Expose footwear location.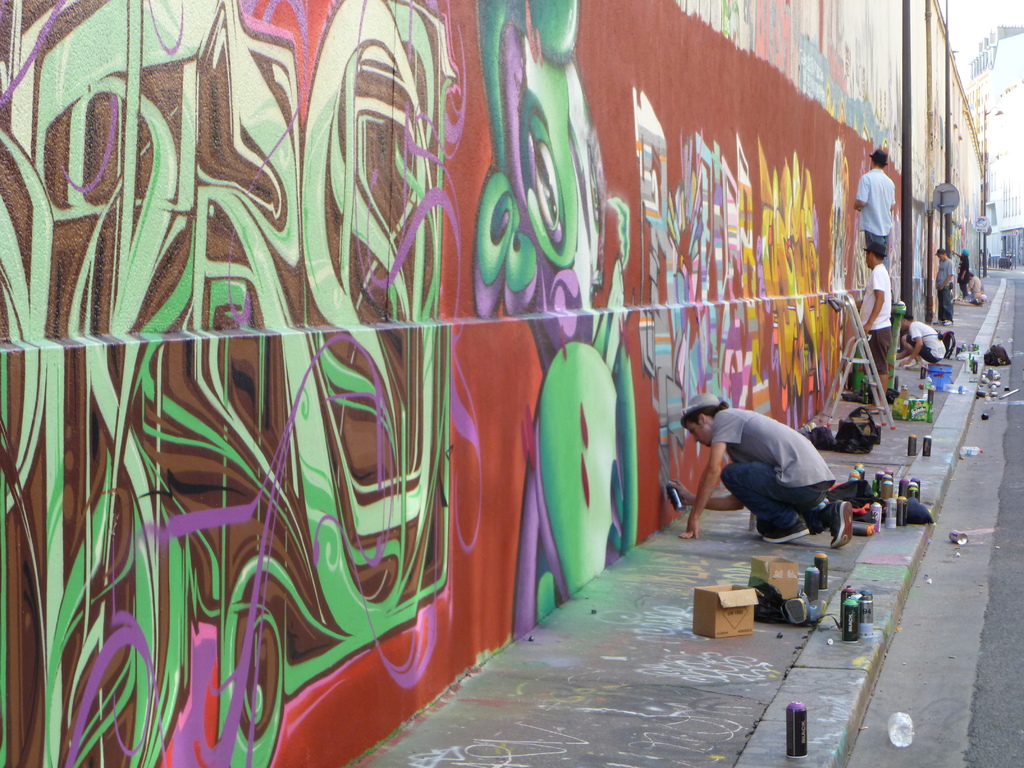
Exposed at crop(860, 404, 888, 417).
